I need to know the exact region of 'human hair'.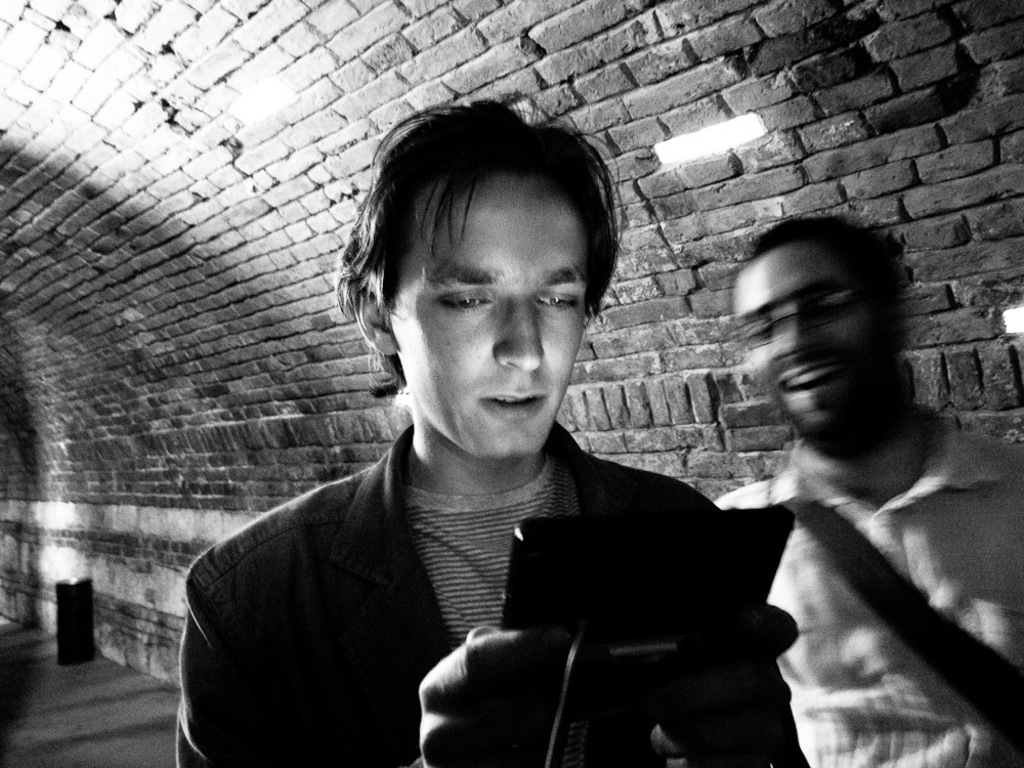
Region: bbox(339, 82, 638, 436).
